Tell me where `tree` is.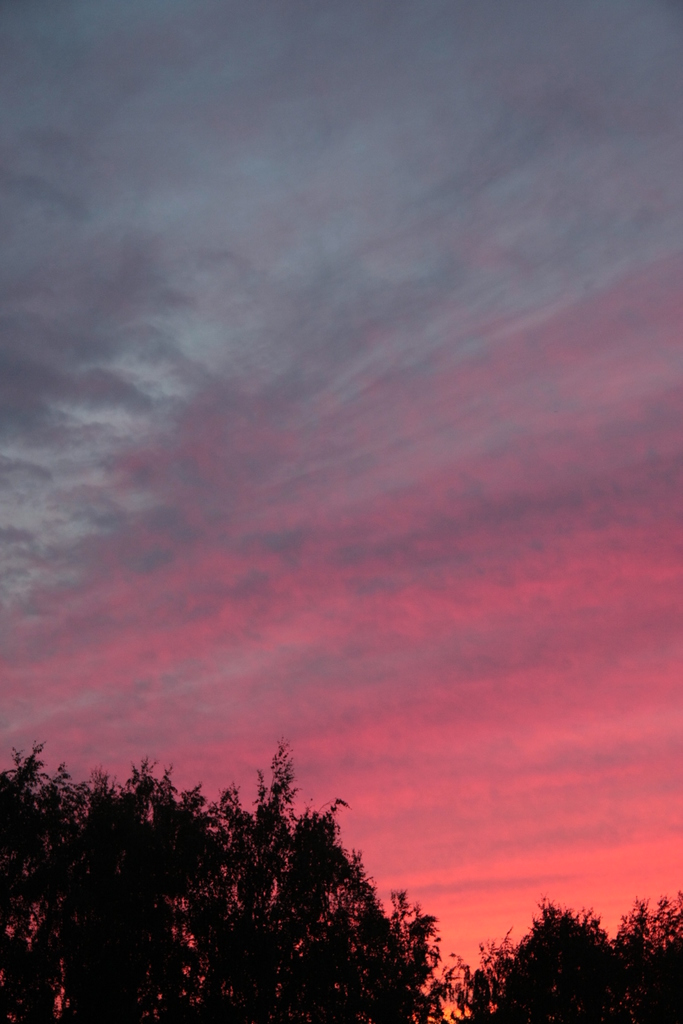
`tree` is at pyautogui.locateOnScreen(32, 759, 447, 1009).
